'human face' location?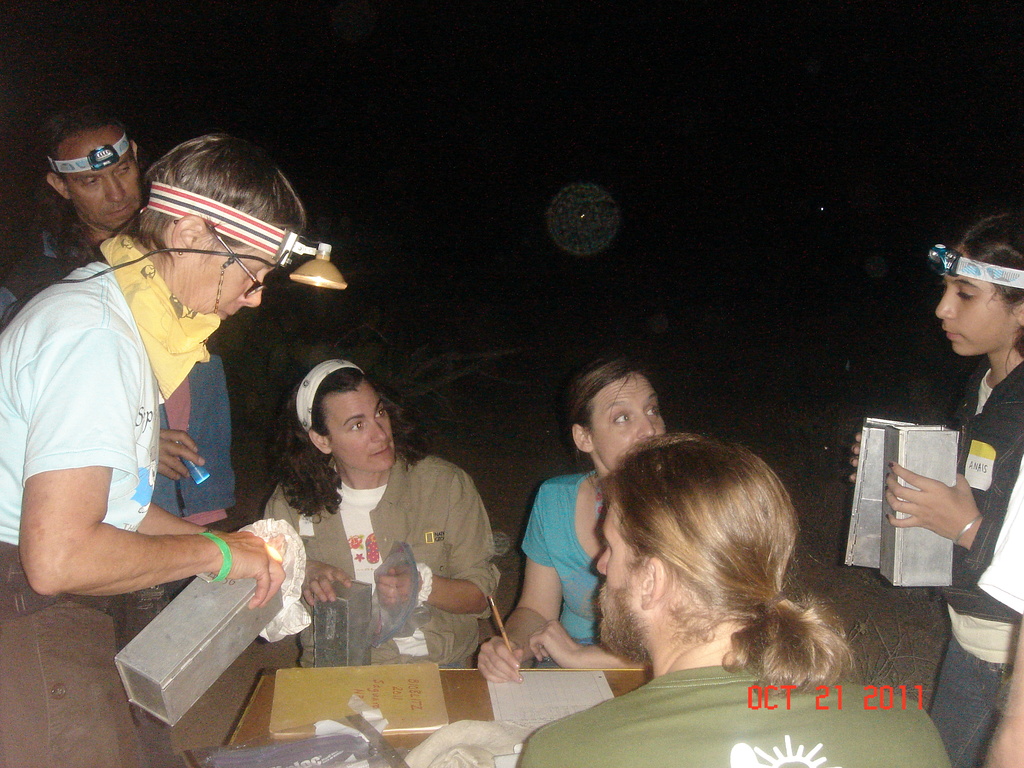
rect(67, 128, 141, 230)
